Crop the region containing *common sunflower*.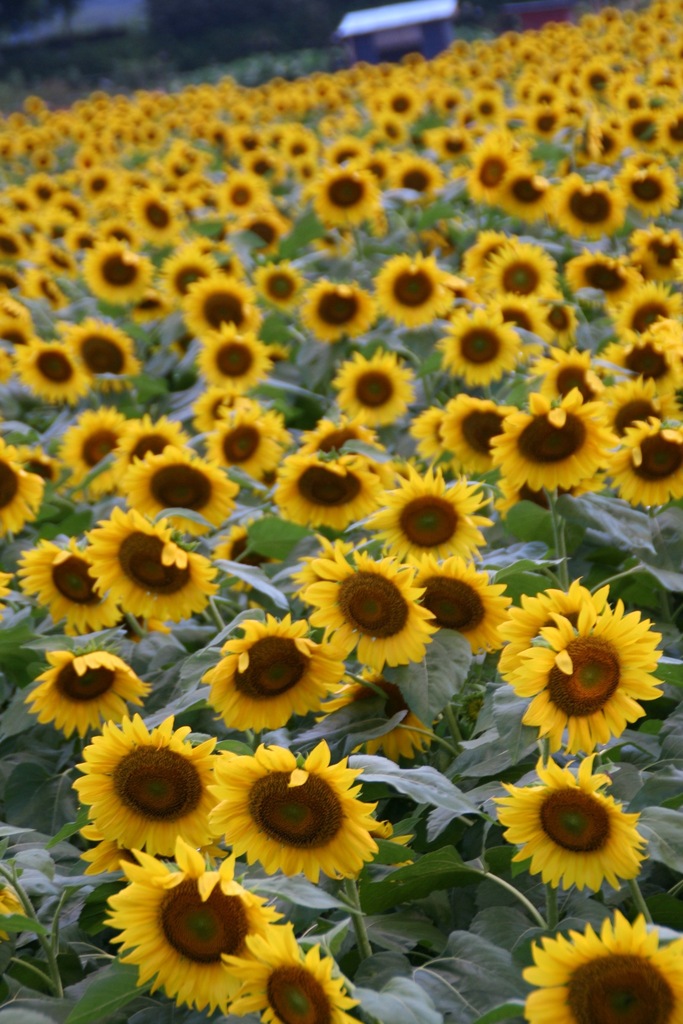
Crop region: 504 171 544 221.
